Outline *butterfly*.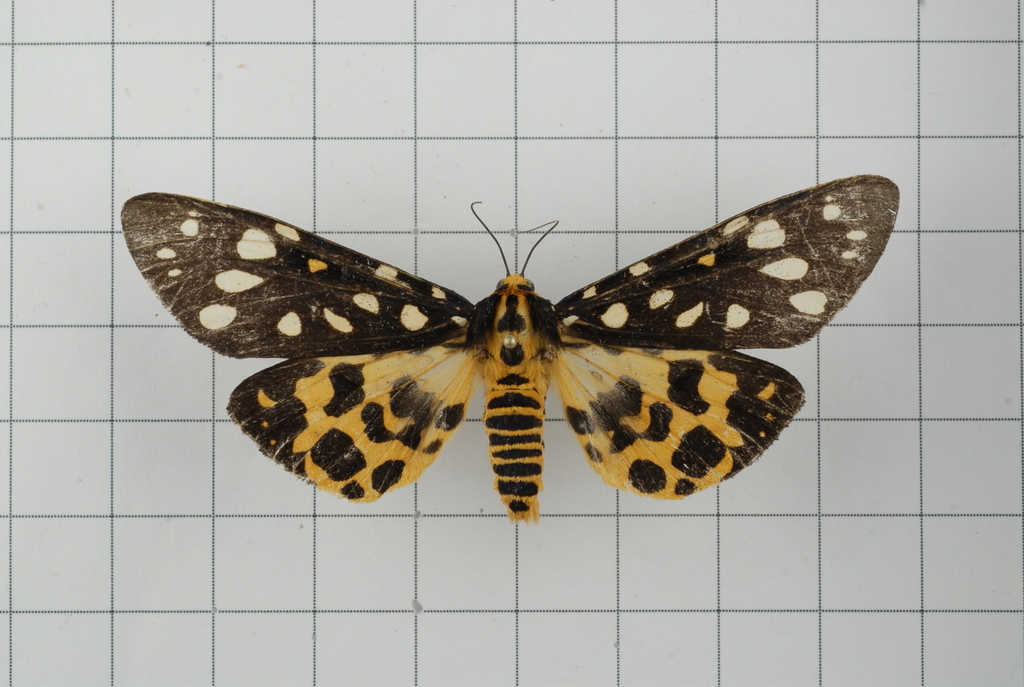
Outline: bbox=(106, 170, 905, 511).
